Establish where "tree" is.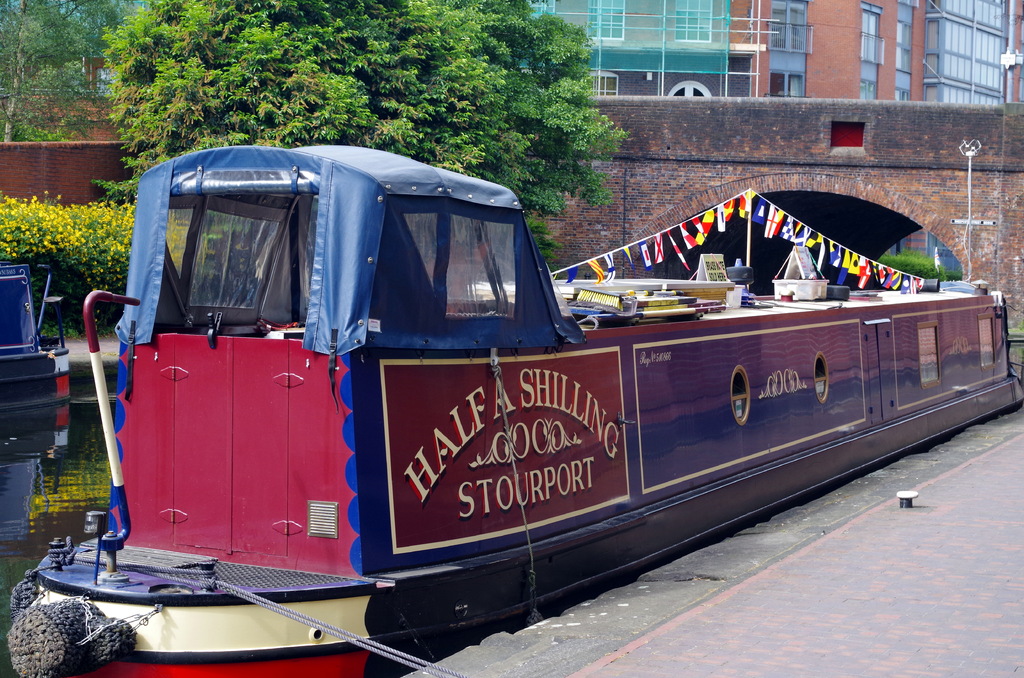
Established at [x1=90, y1=0, x2=632, y2=285].
